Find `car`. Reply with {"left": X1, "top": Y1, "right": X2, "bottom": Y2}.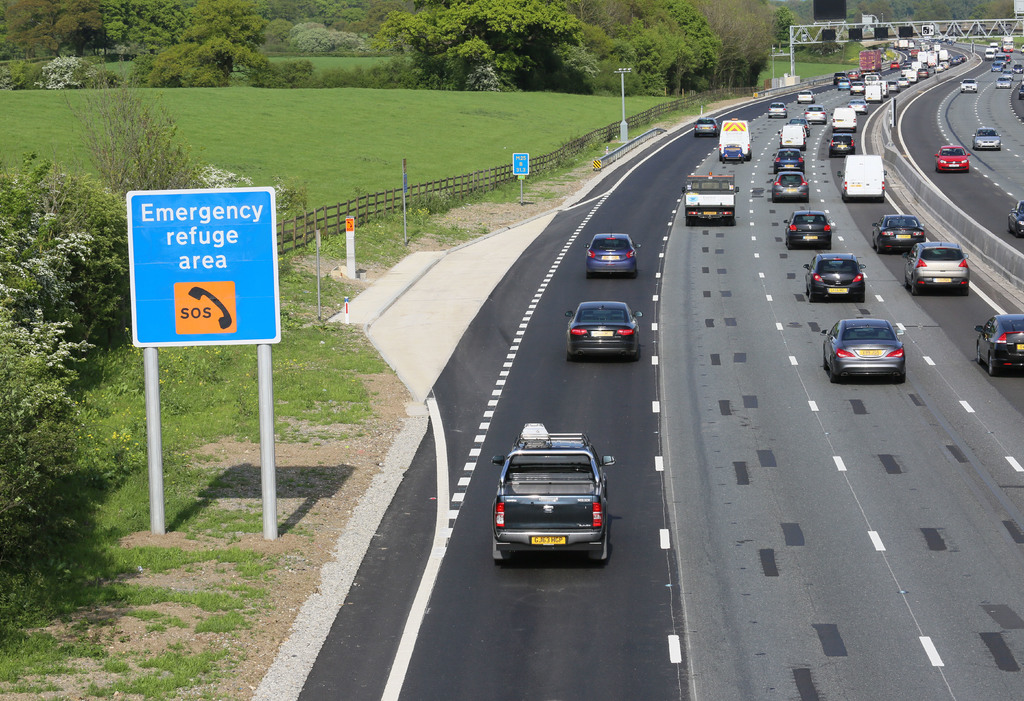
{"left": 989, "top": 63, "right": 1003, "bottom": 72}.
